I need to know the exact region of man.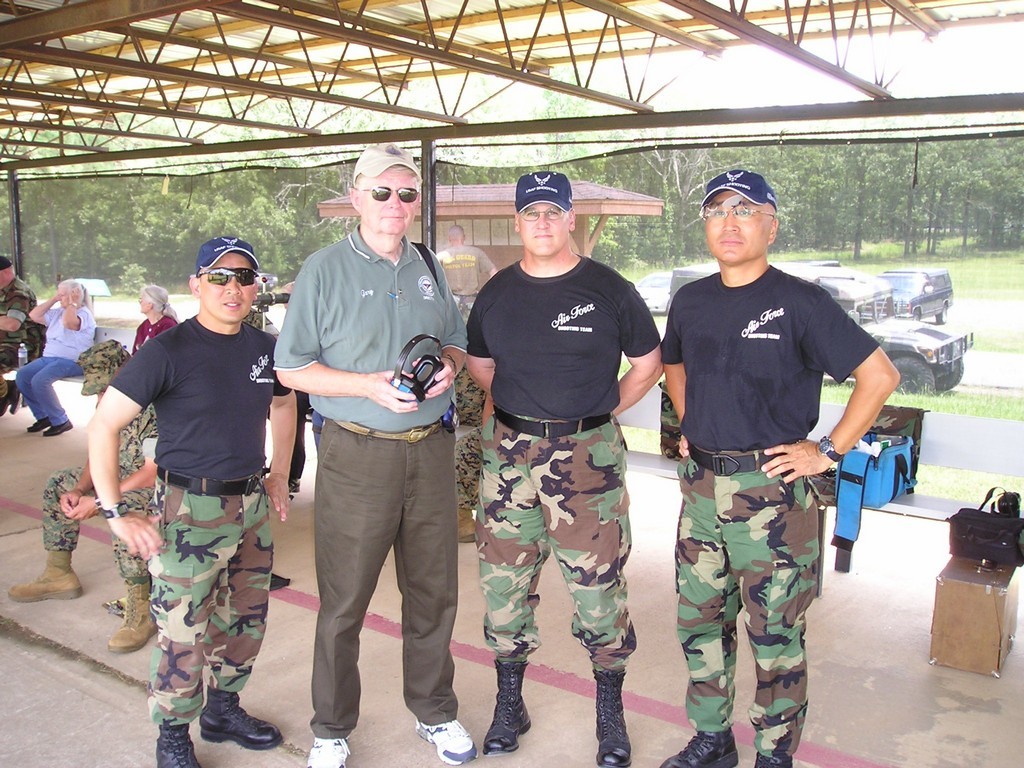
Region: [x1=261, y1=151, x2=478, y2=751].
